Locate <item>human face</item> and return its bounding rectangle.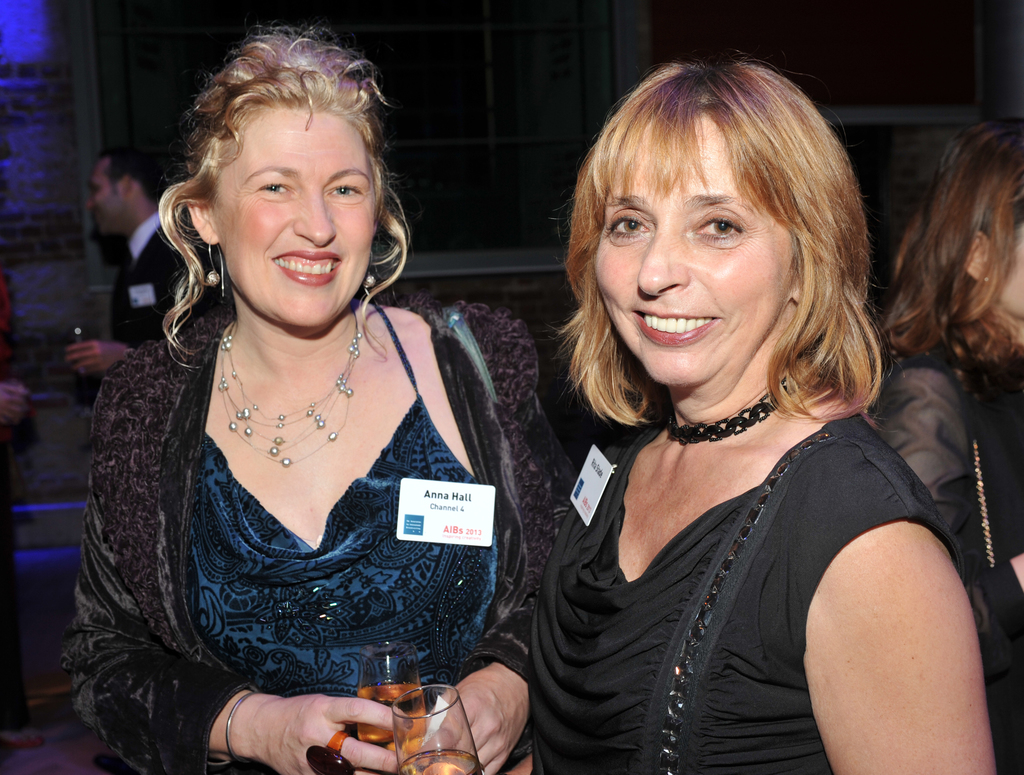
(x1=209, y1=103, x2=375, y2=325).
